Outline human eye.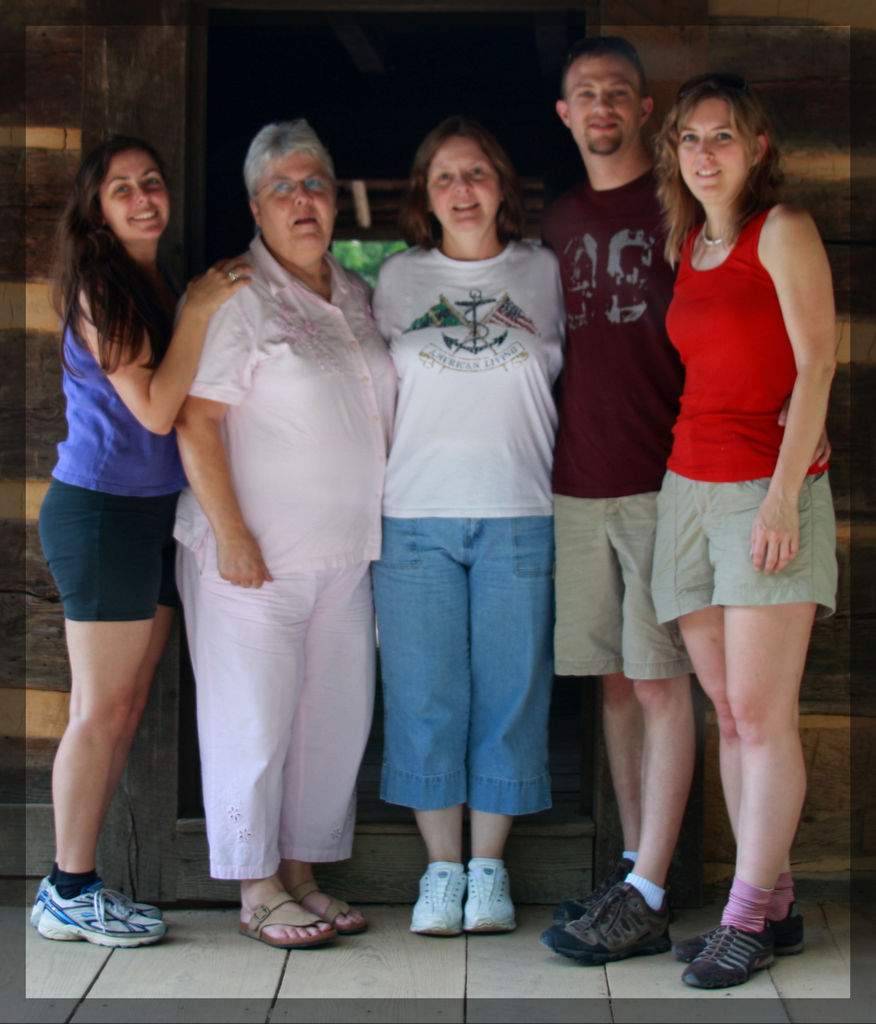
Outline: 112 182 133 196.
